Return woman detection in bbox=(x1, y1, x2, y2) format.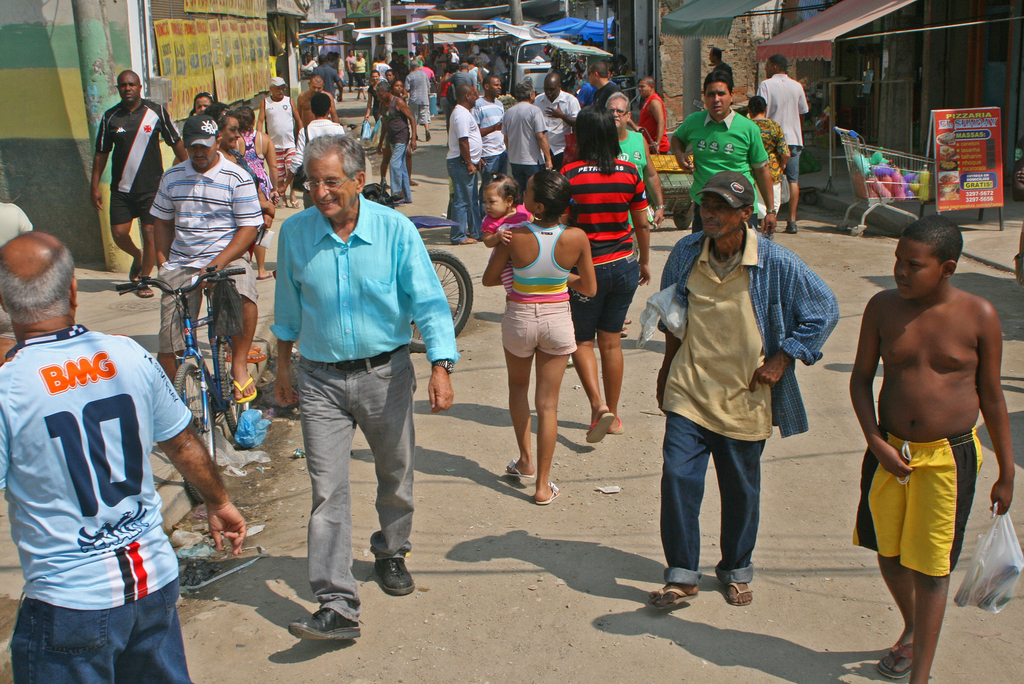
bbox=(482, 165, 612, 509).
